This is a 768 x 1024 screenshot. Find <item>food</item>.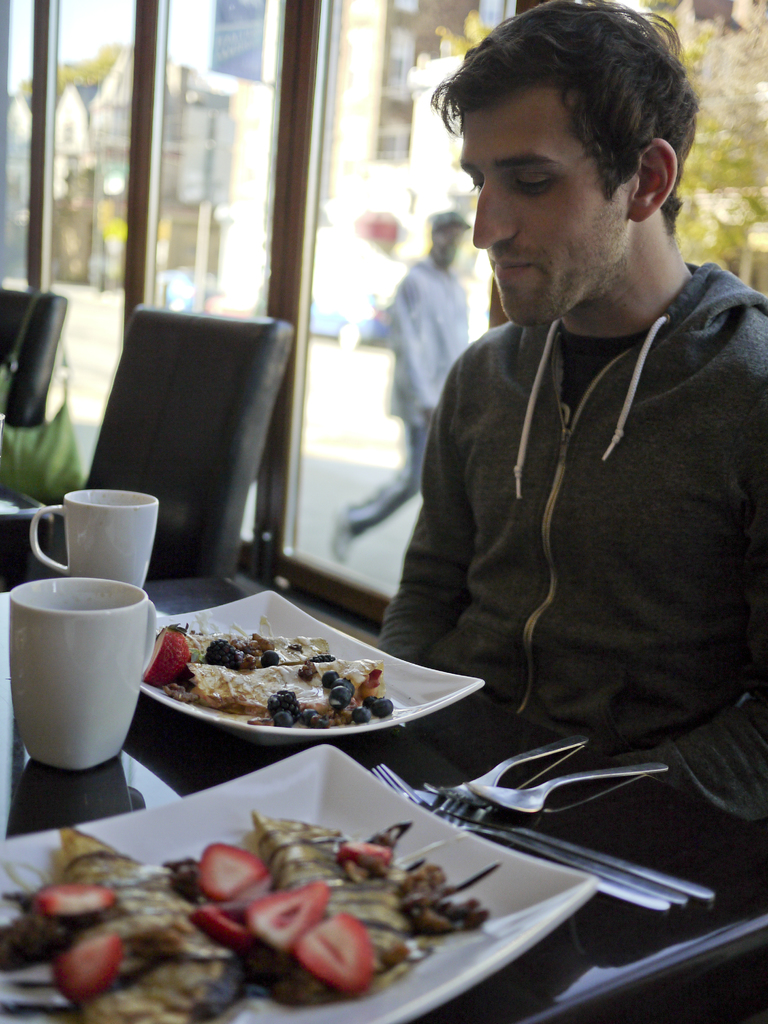
Bounding box: {"left": 143, "top": 616, "right": 397, "bottom": 728}.
